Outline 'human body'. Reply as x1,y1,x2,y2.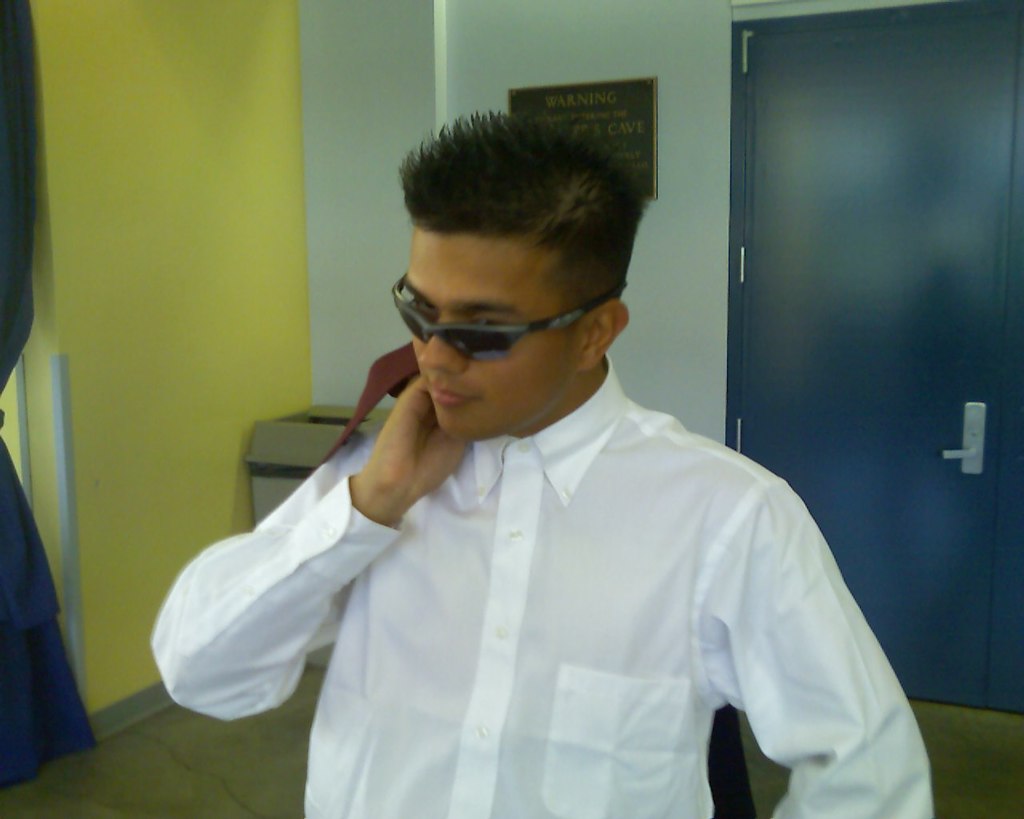
166,208,924,813.
